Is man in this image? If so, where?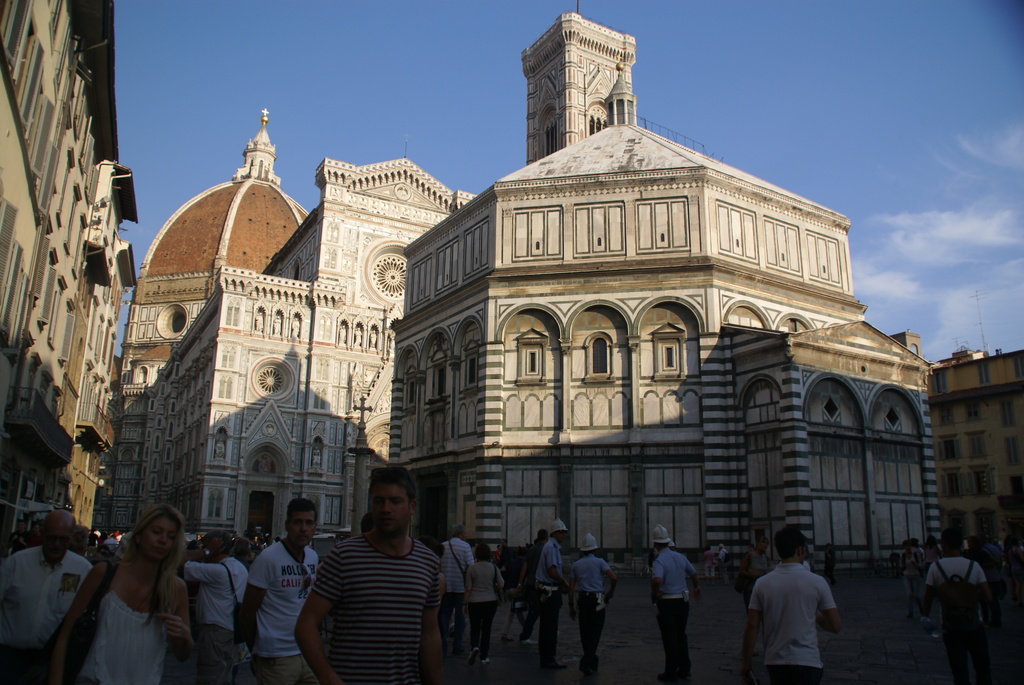
Yes, at 442,524,473,652.
